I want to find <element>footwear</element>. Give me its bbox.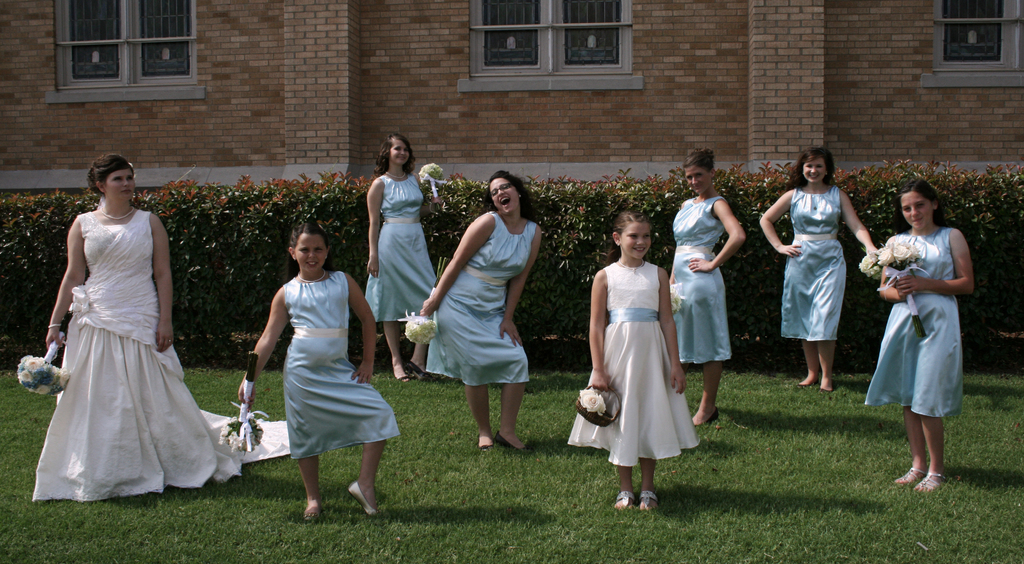
box=[797, 385, 806, 392].
